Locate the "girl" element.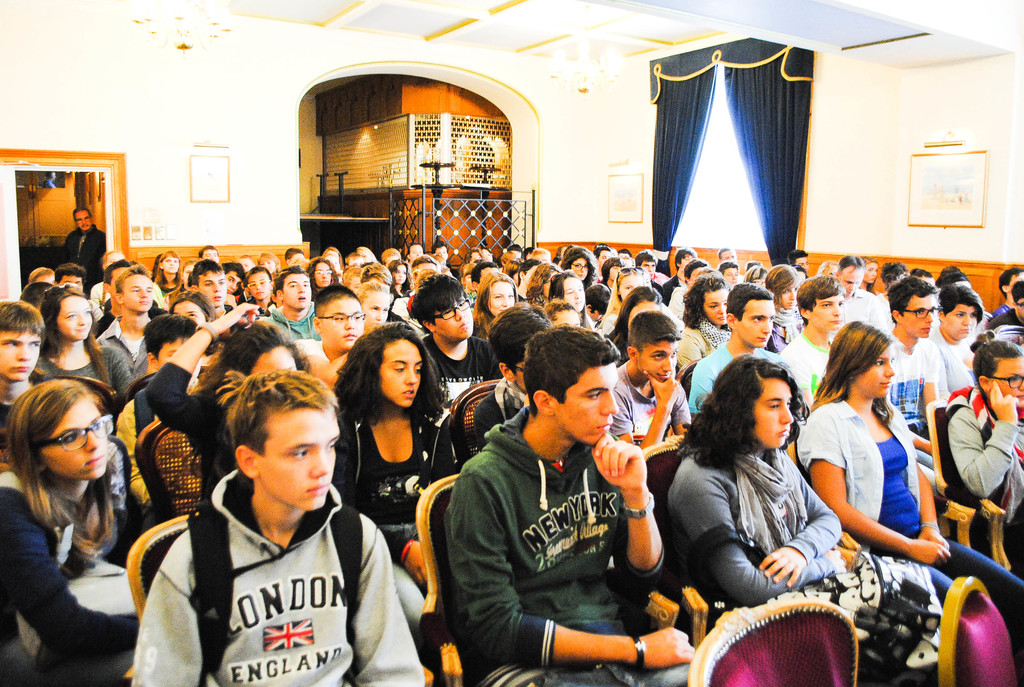
Element bbox: select_region(333, 321, 464, 637).
